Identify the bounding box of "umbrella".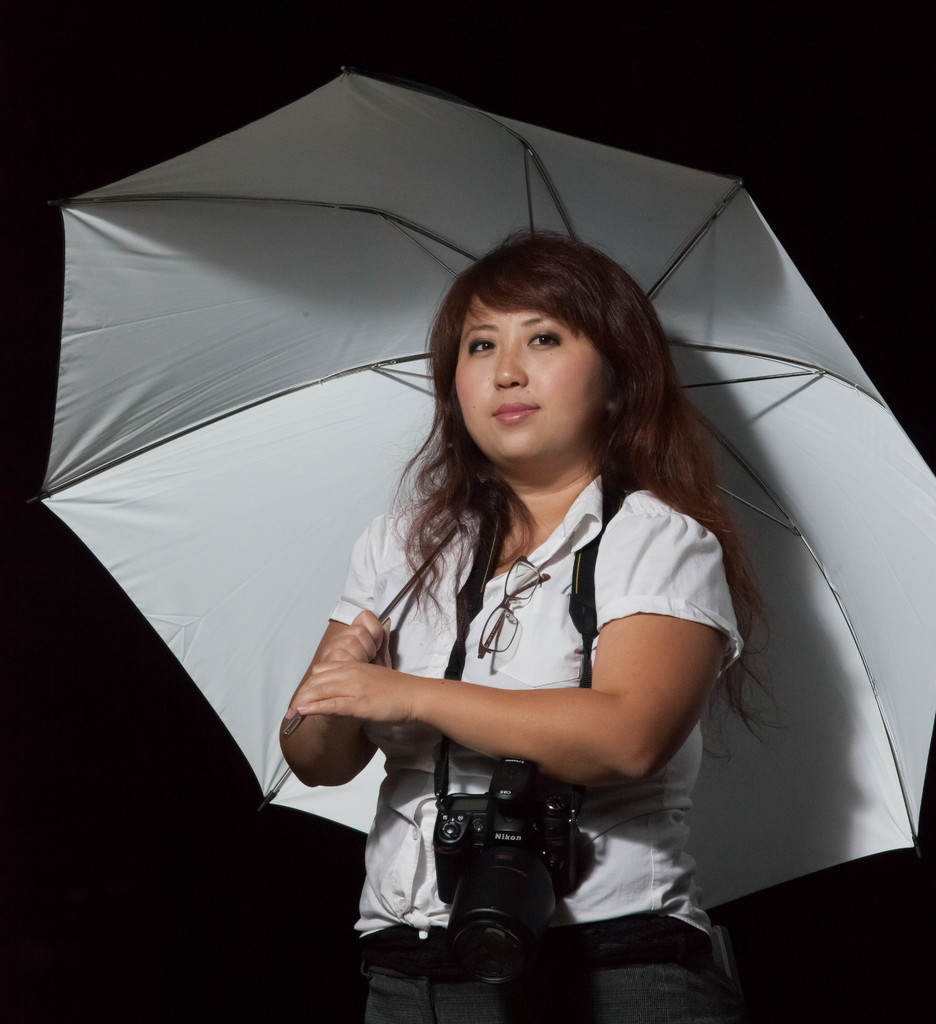
region(28, 66, 935, 909).
